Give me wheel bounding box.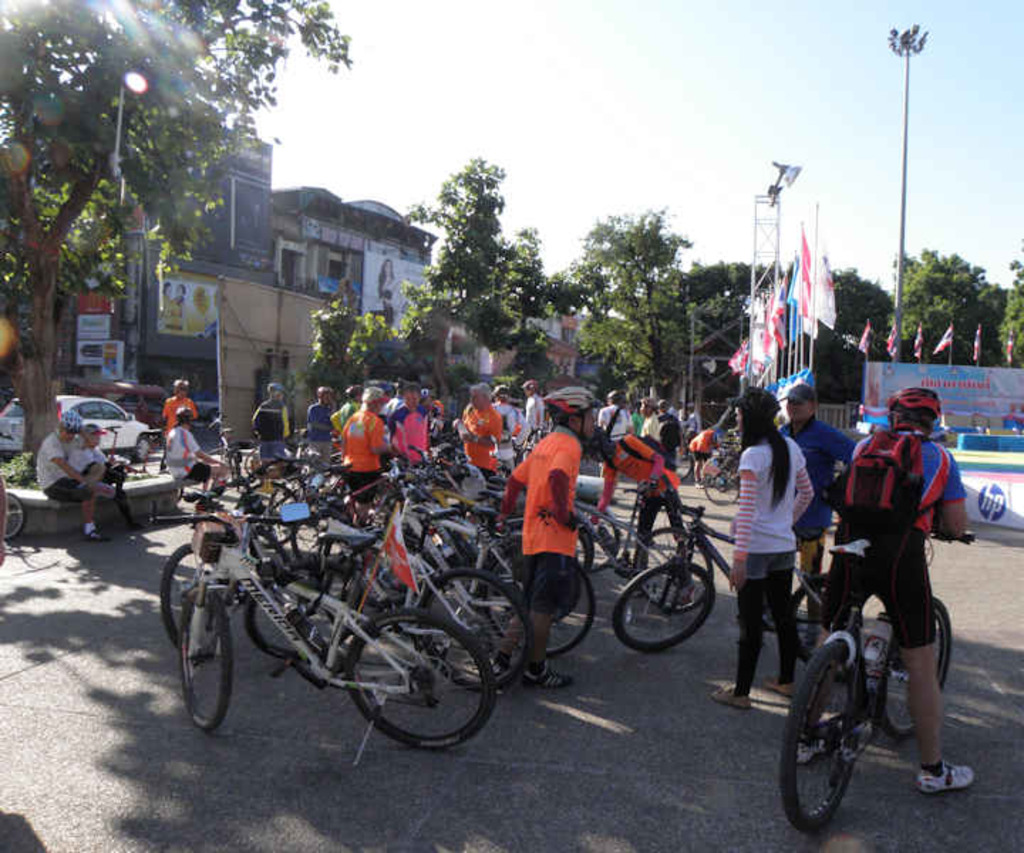
BBox(245, 572, 309, 668).
